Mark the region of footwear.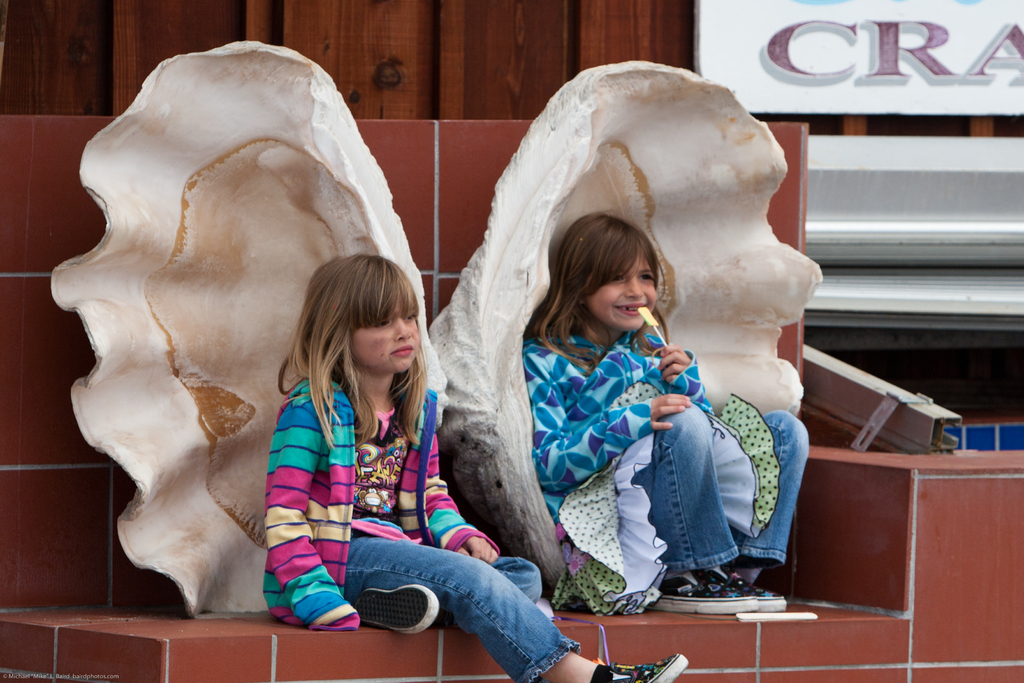
Region: Rect(732, 573, 787, 609).
